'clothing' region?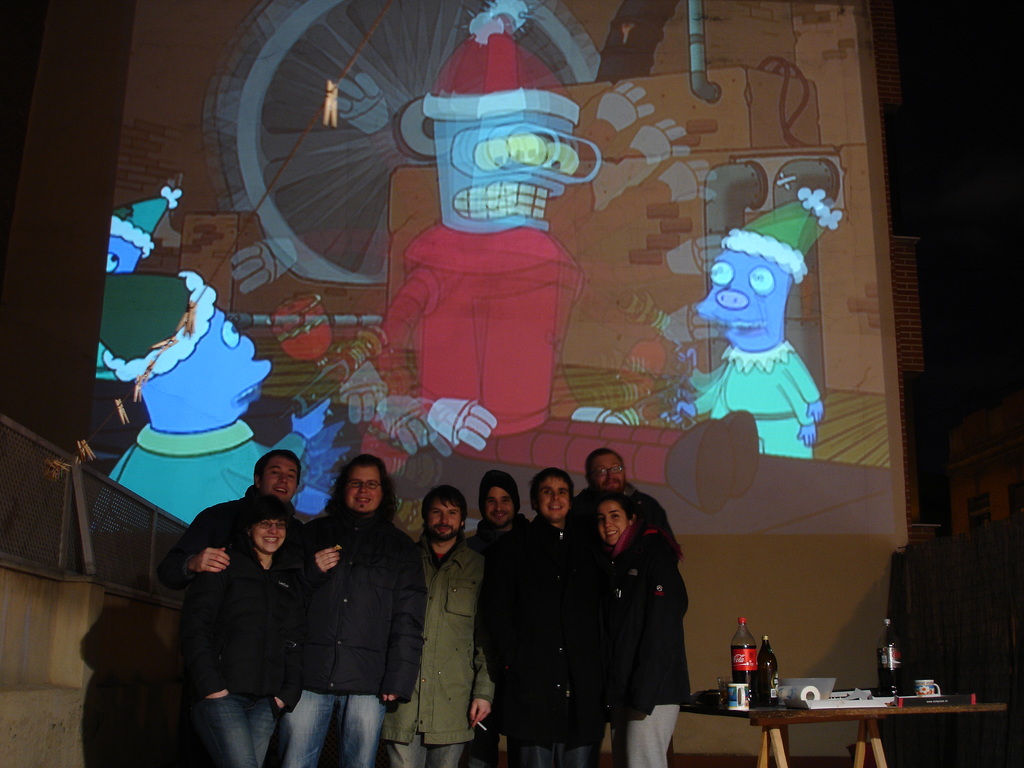
[x1=570, y1=481, x2=673, y2=767]
